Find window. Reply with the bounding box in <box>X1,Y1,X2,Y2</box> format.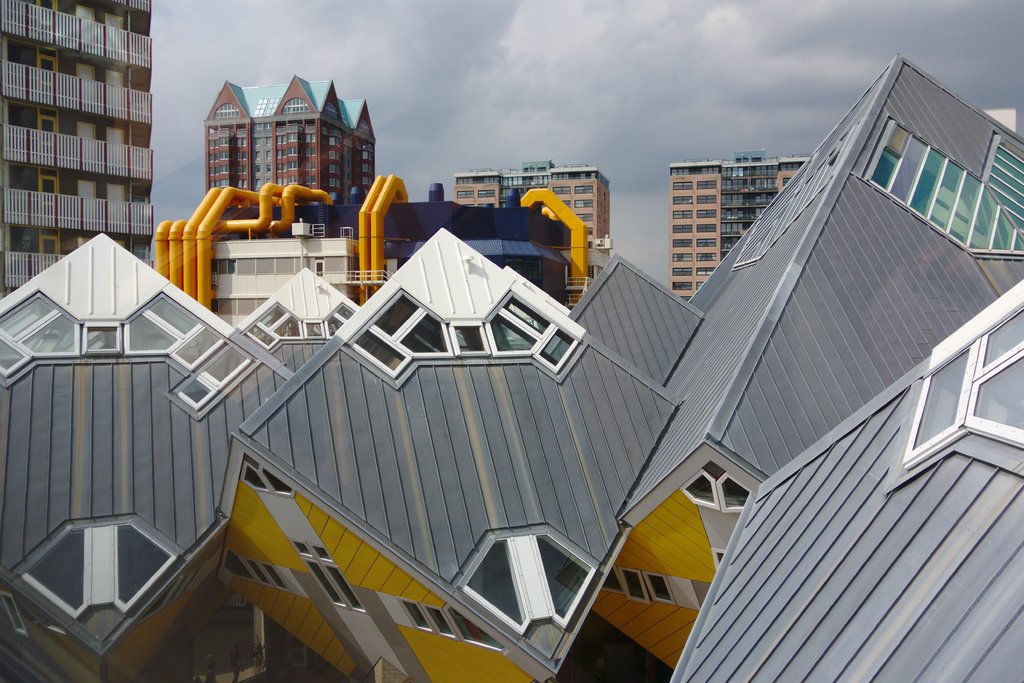
<box>674,182,692,191</box>.
